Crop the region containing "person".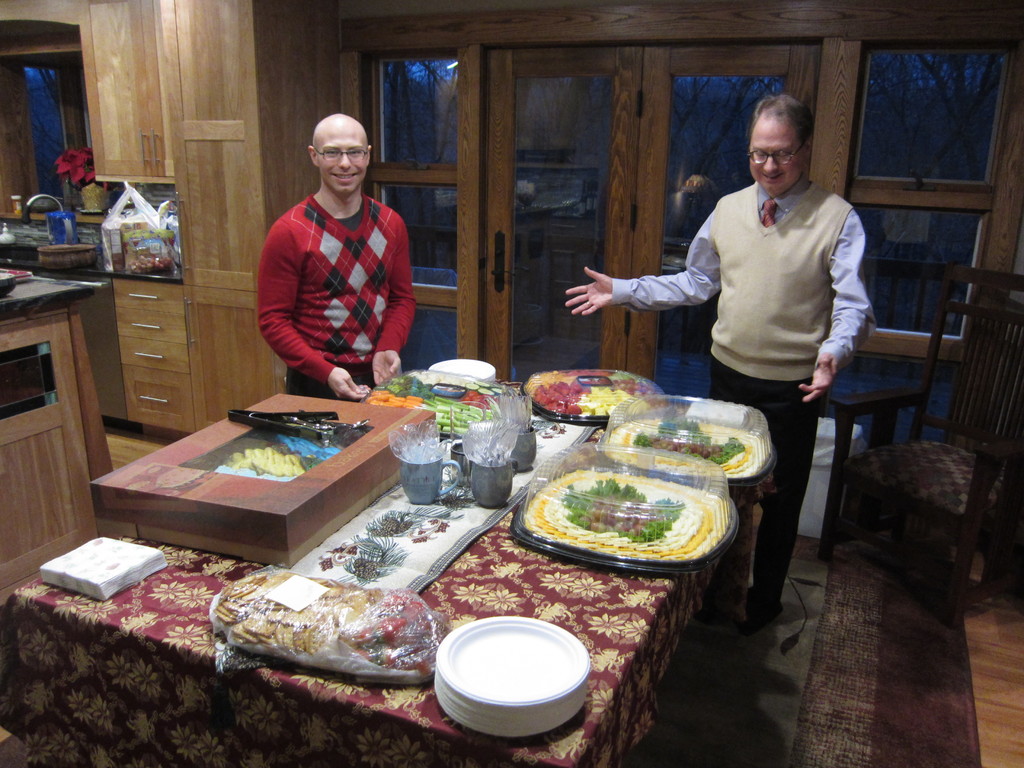
Crop region: x1=243 y1=107 x2=419 y2=413.
